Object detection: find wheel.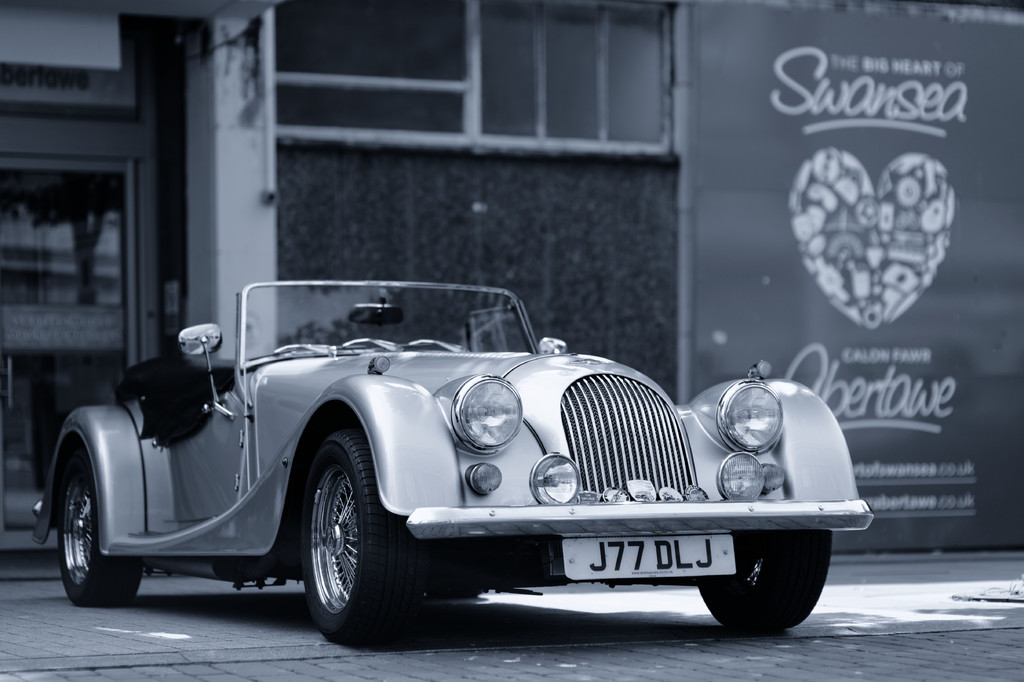
{"x1": 56, "y1": 450, "x2": 141, "y2": 606}.
